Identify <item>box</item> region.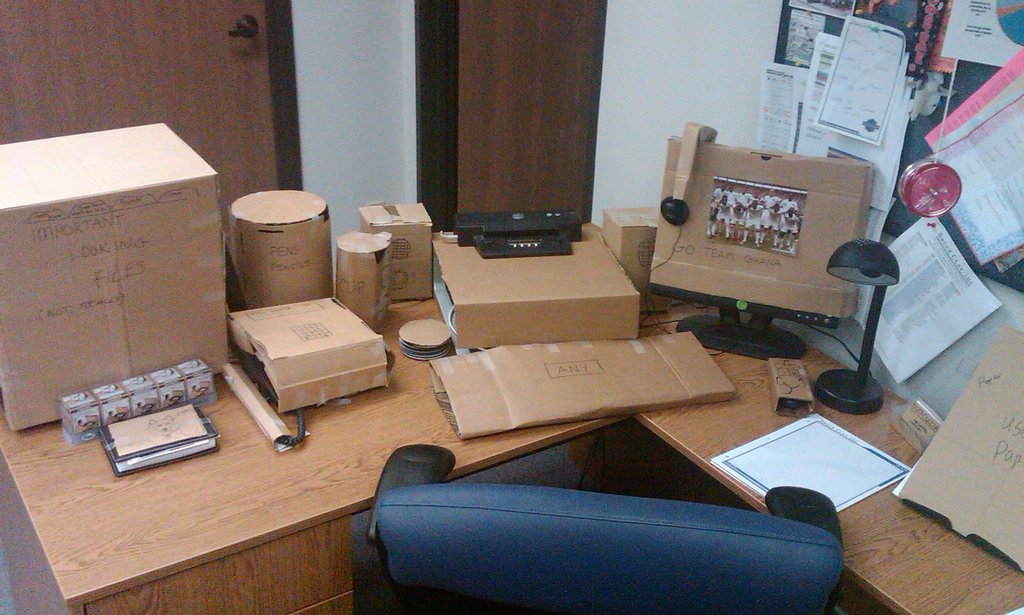
Region: rect(183, 358, 217, 405).
